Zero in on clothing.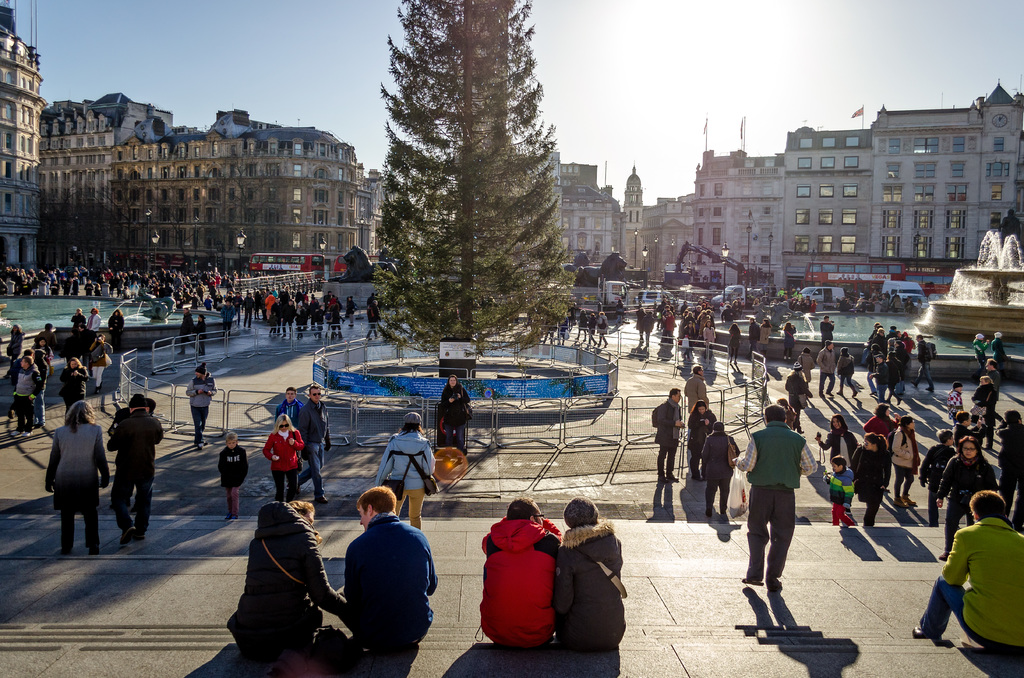
Zeroed in: [x1=701, y1=327, x2=718, y2=355].
